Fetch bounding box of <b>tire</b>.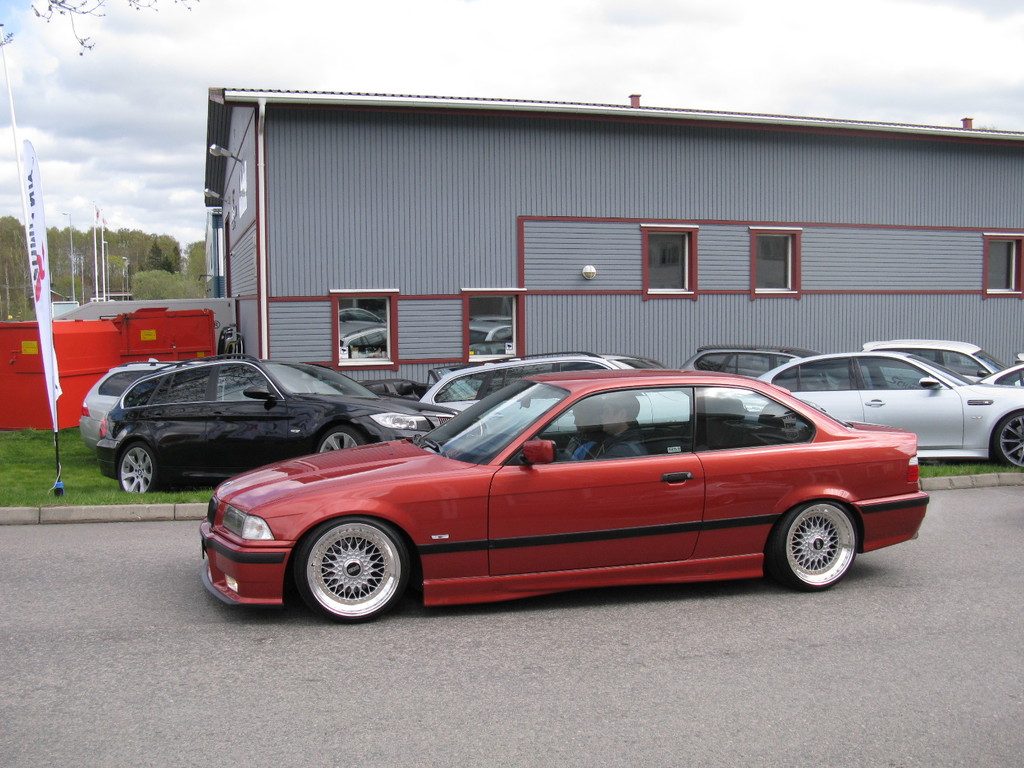
Bbox: <region>316, 427, 365, 455</region>.
